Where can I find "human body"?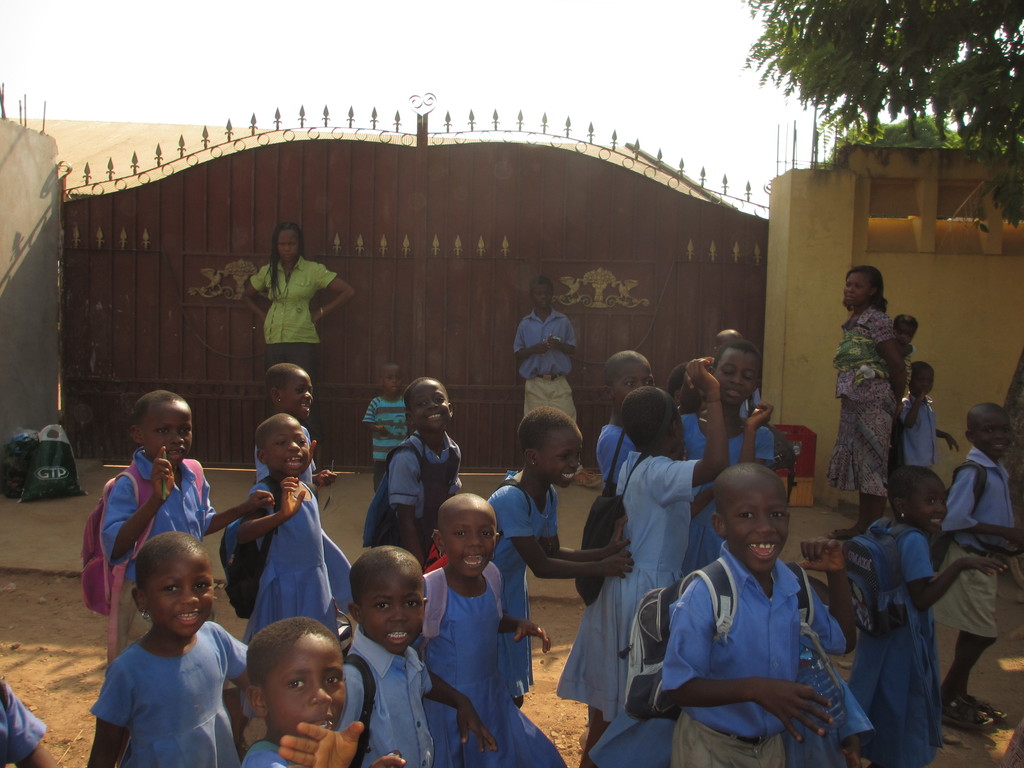
You can find it at (504,304,602,492).
